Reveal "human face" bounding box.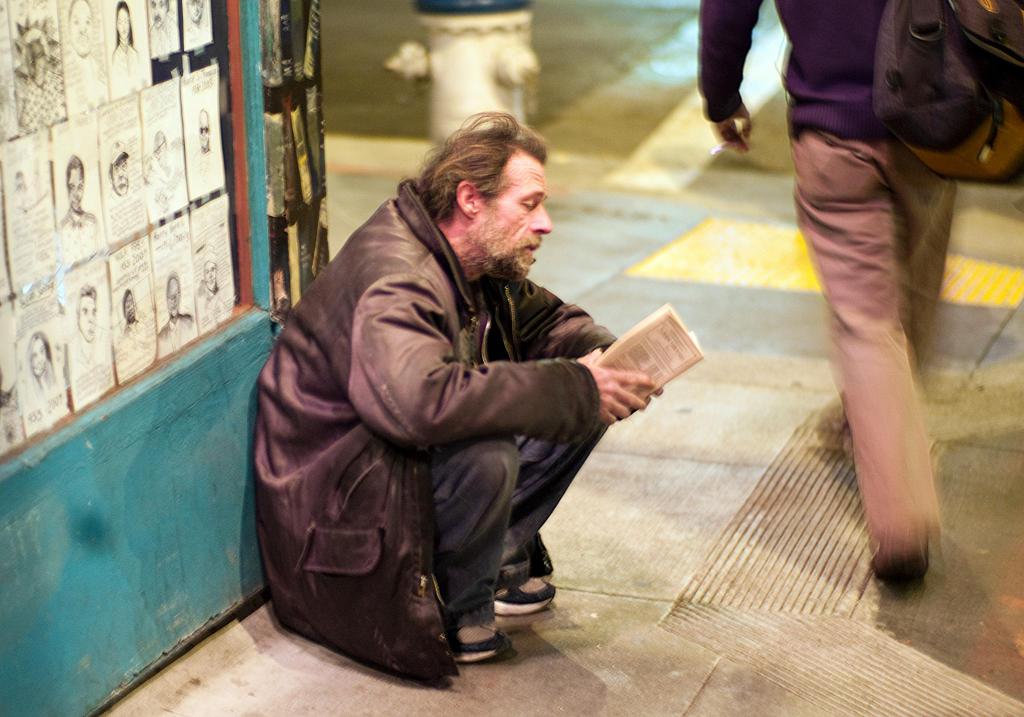
Revealed: [left=481, top=154, right=549, bottom=280].
